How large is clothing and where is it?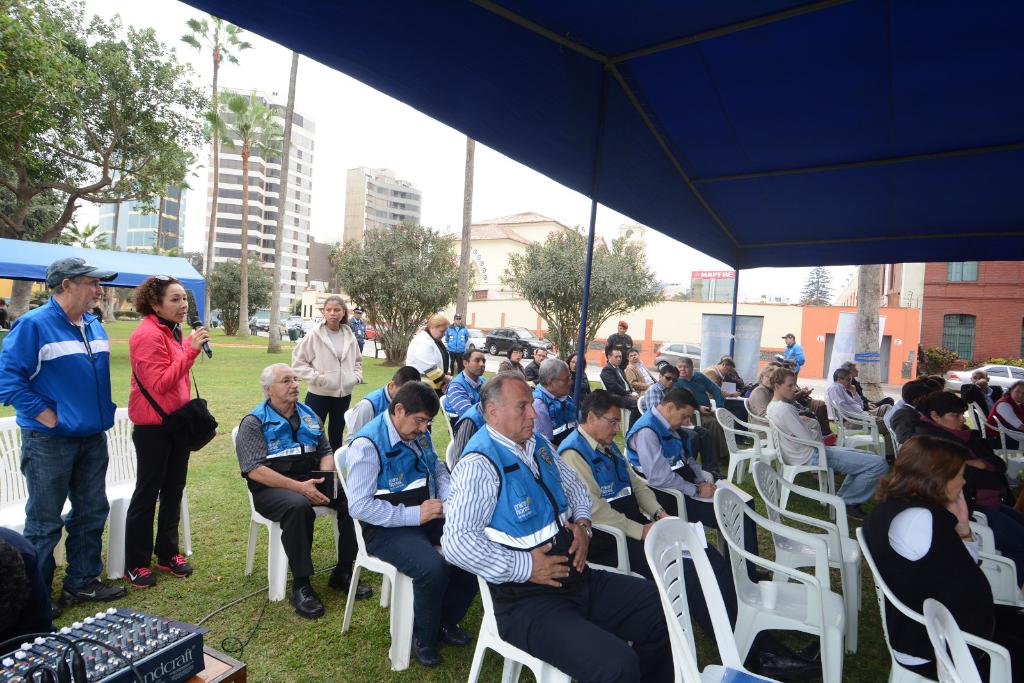
Bounding box: select_region(294, 319, 362, 446).
